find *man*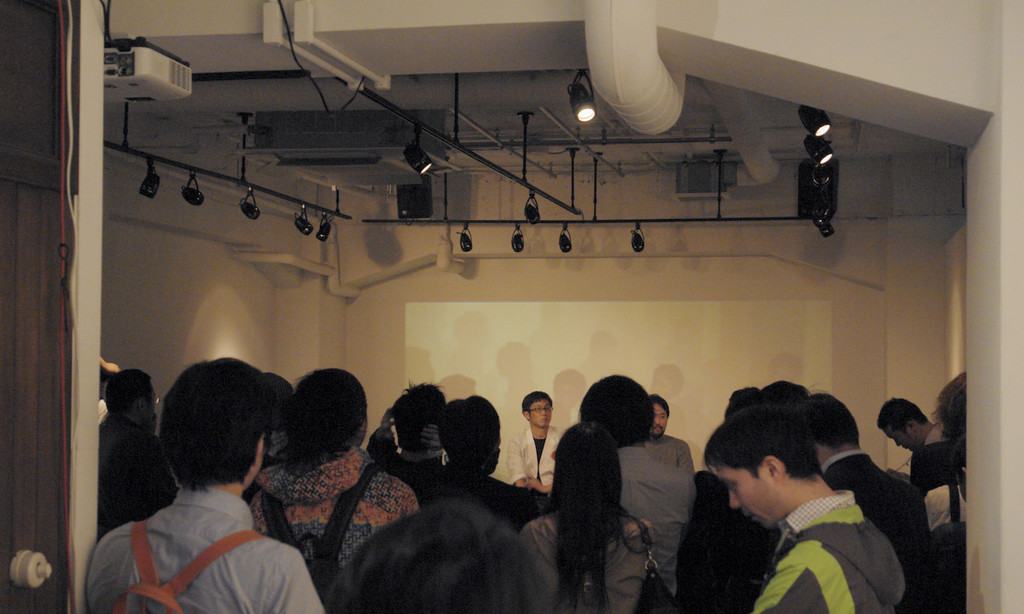
locate(657, 390, 786, 613)
